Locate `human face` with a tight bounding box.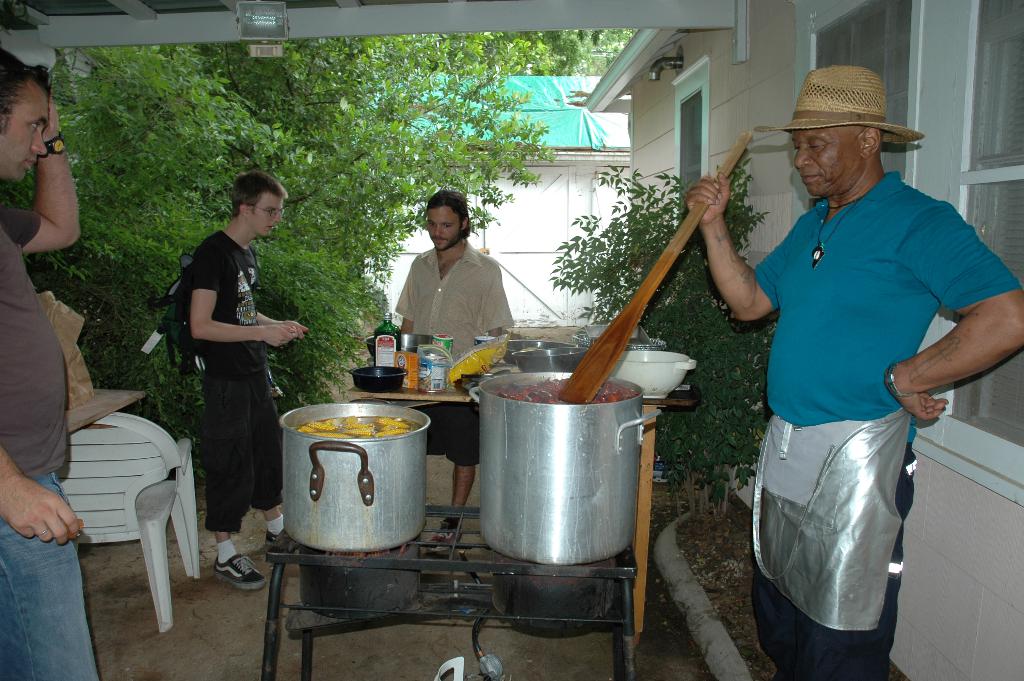
box=[791, 133, 860, 199].
